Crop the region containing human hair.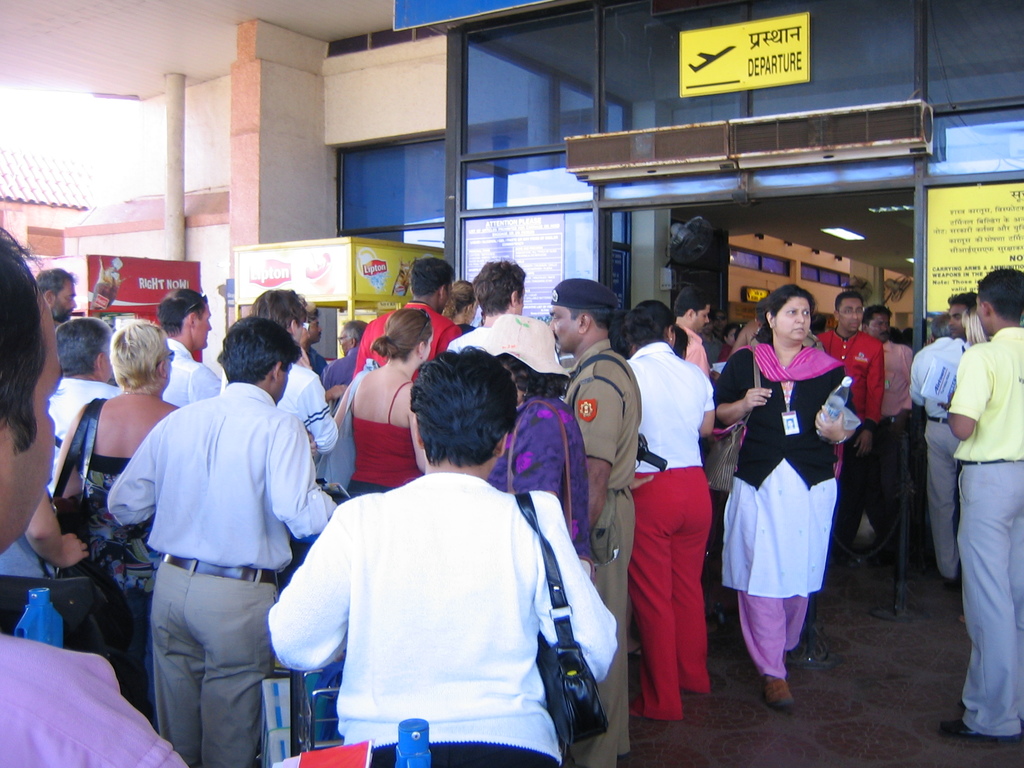
Crop region: pyautogui.locateOnScreen(157, 282, 205, 337).
